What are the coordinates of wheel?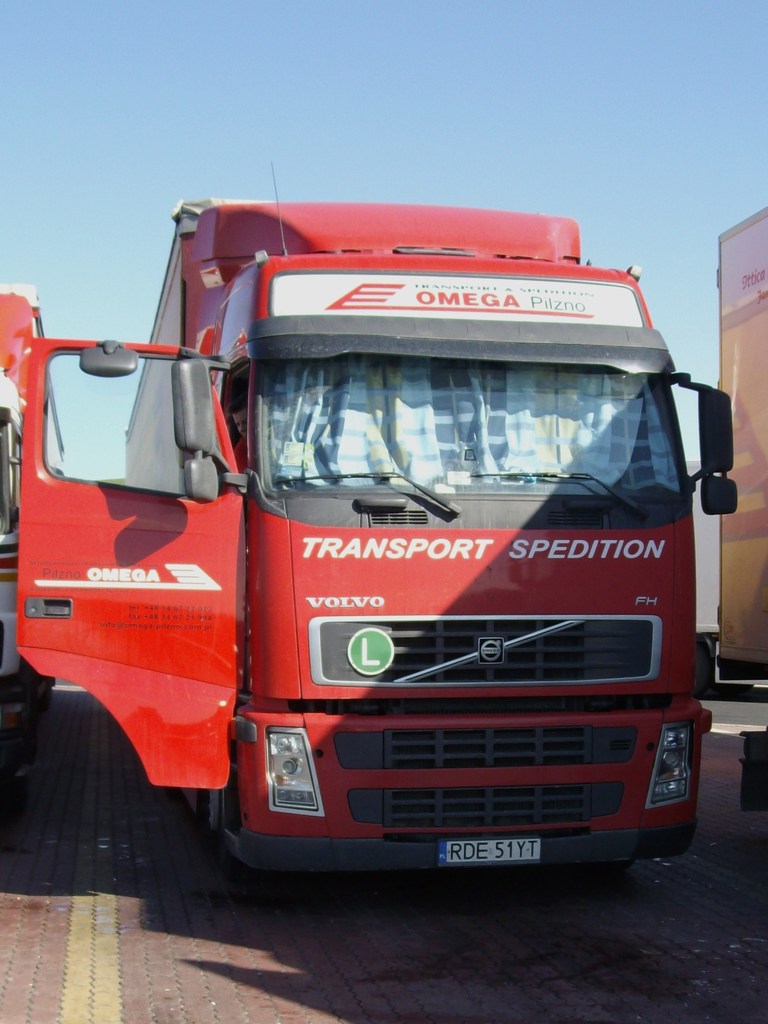
210 754 255 878.
